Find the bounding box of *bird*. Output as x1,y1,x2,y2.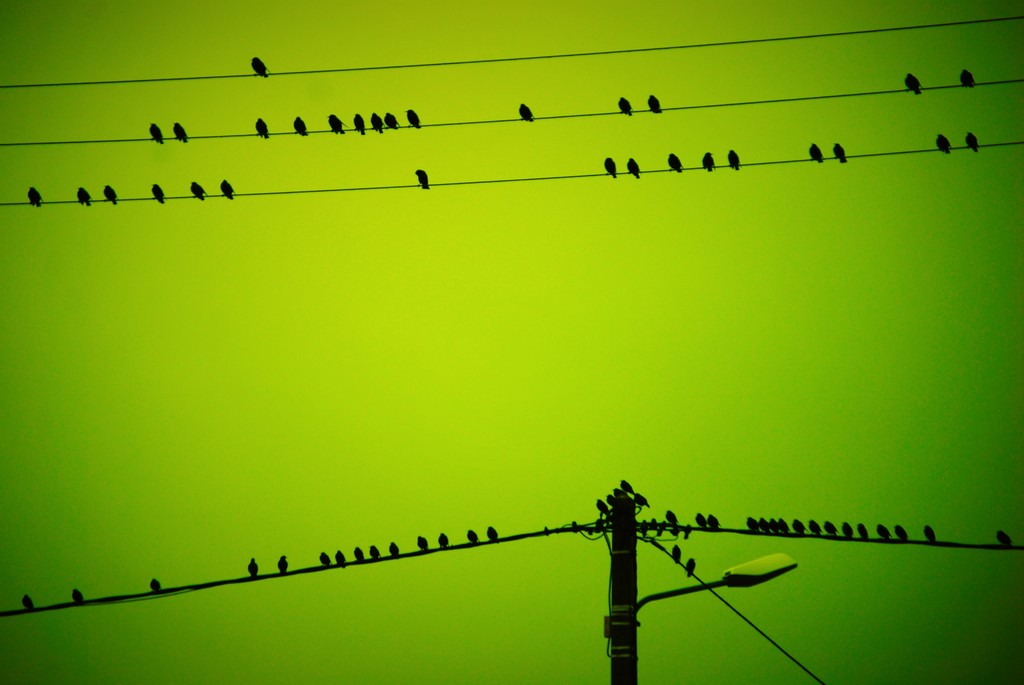
671,540,681,565.
